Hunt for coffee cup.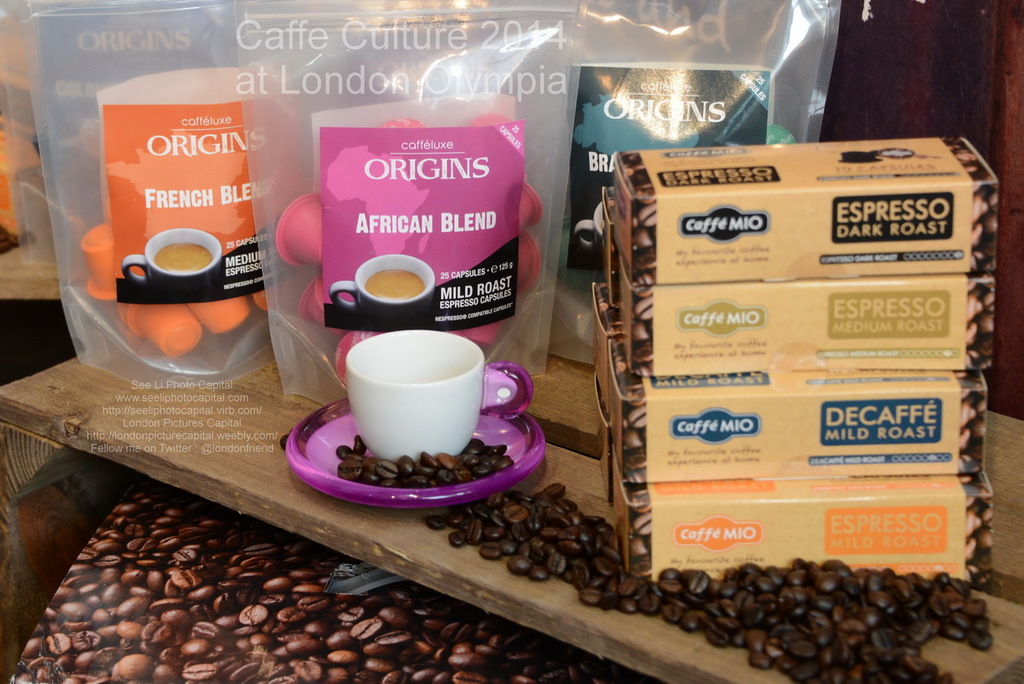
Hunted down at 122 227 225 293.
